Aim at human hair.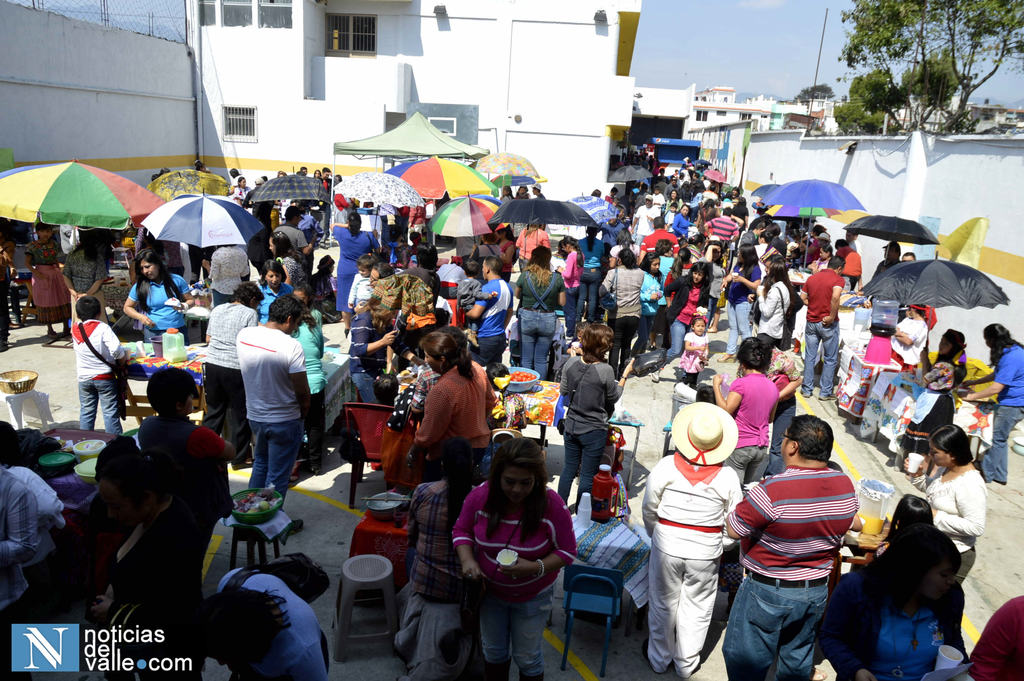
Aimed at (614,204,623,213).
